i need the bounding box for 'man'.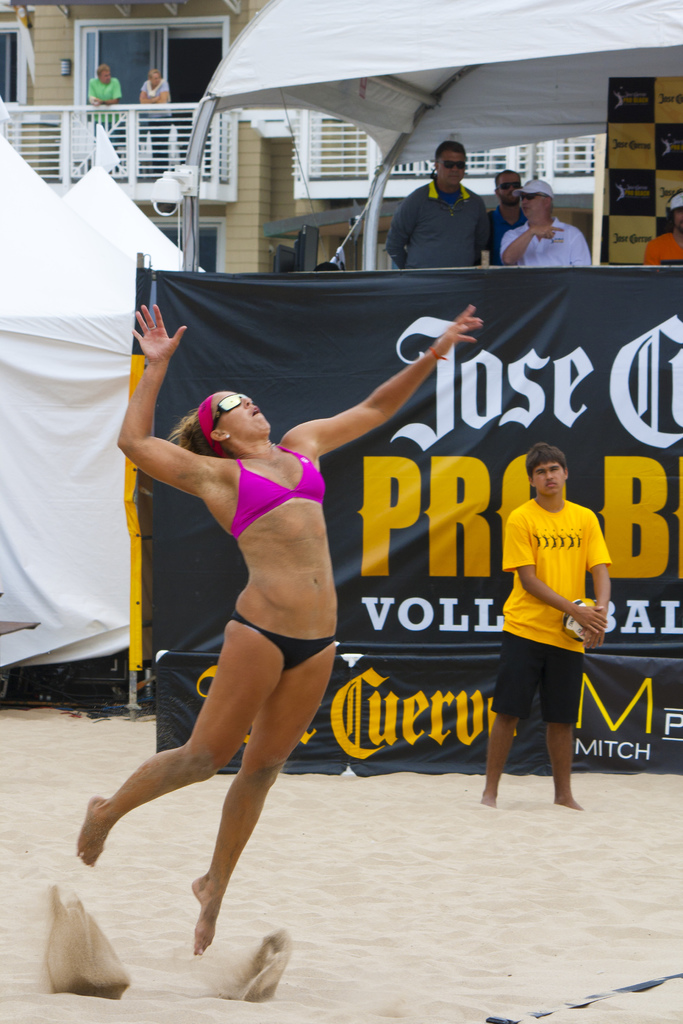
Here it is: 642, 184, 682, 265.
